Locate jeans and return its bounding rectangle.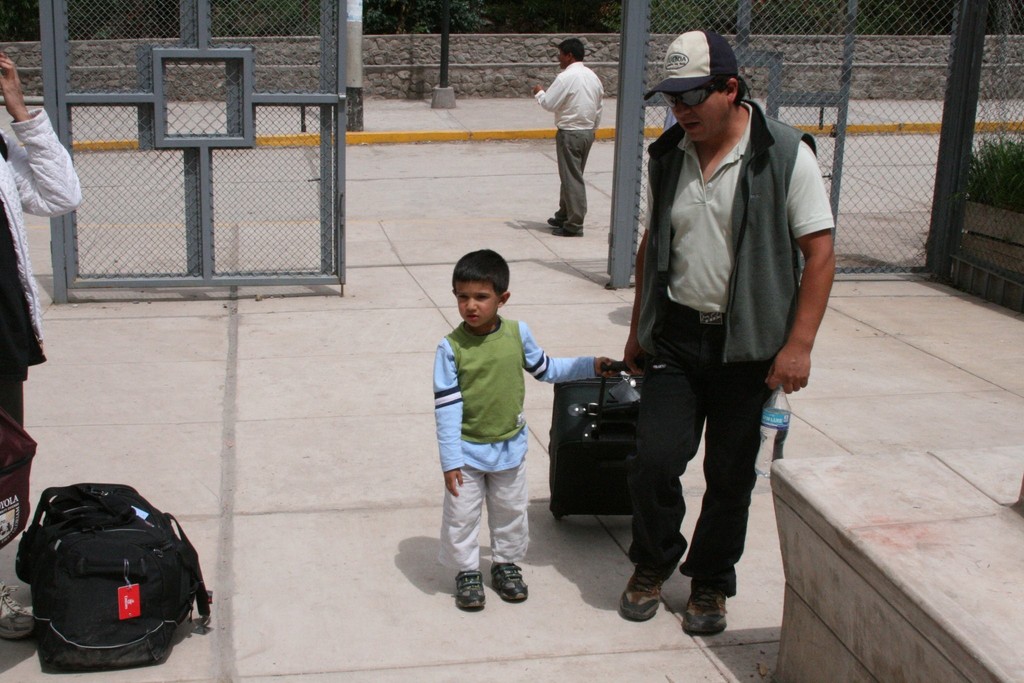
[left=623, top=302, right=770, bottom=594].
